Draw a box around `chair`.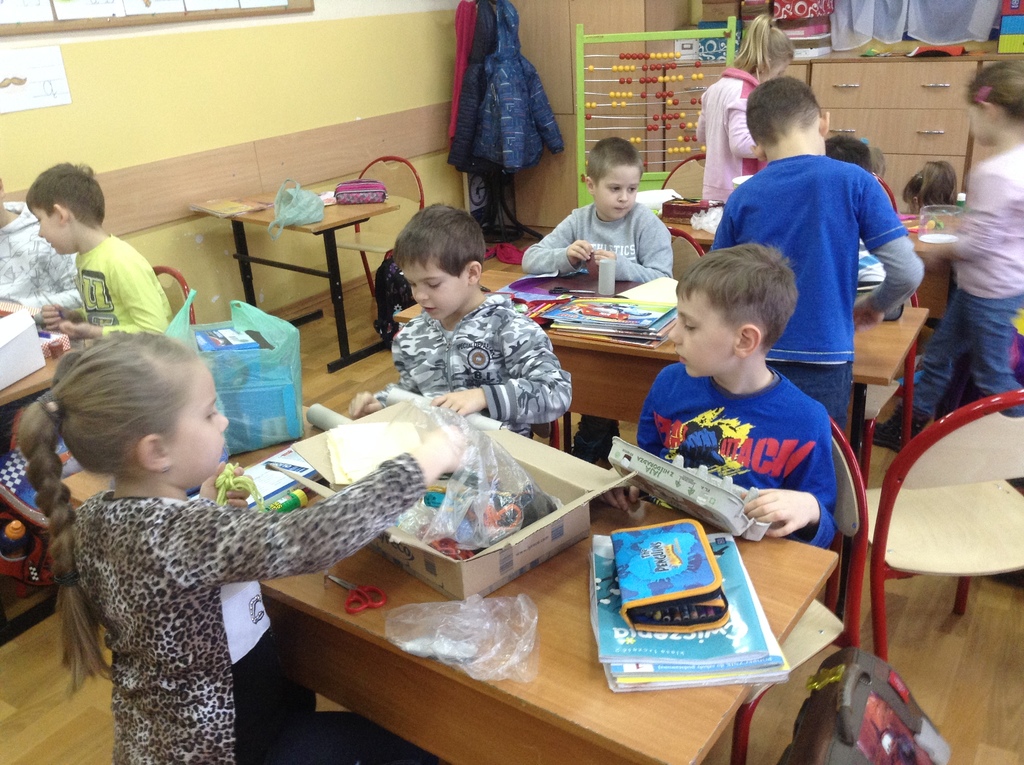
<region>662, 147, 714, 200</region>.
